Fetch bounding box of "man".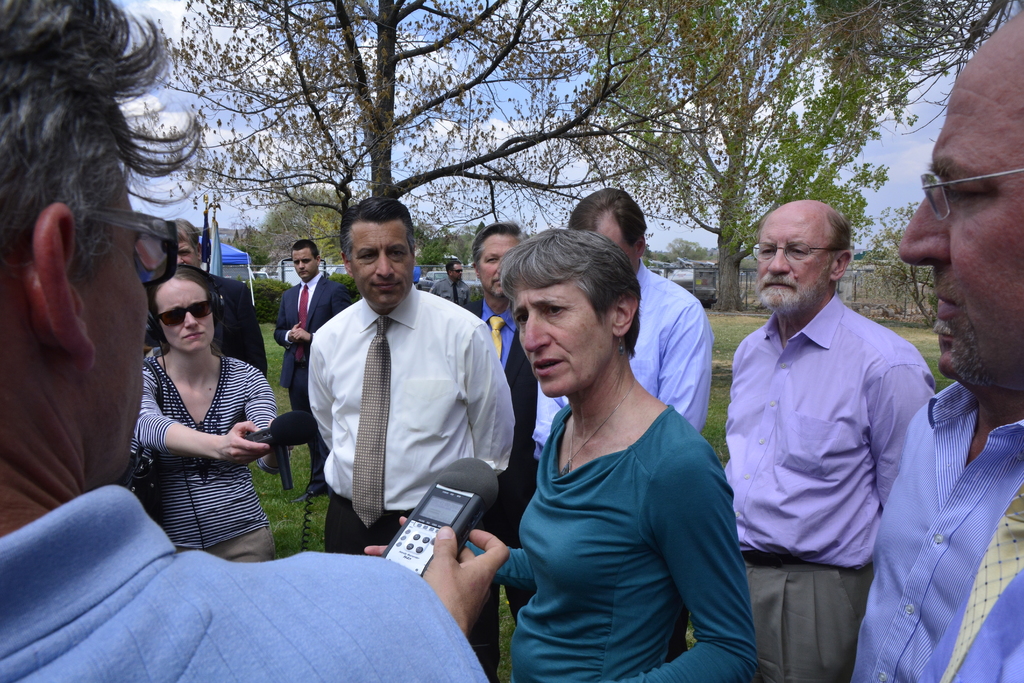
Bbox: [531,183,714,457].
